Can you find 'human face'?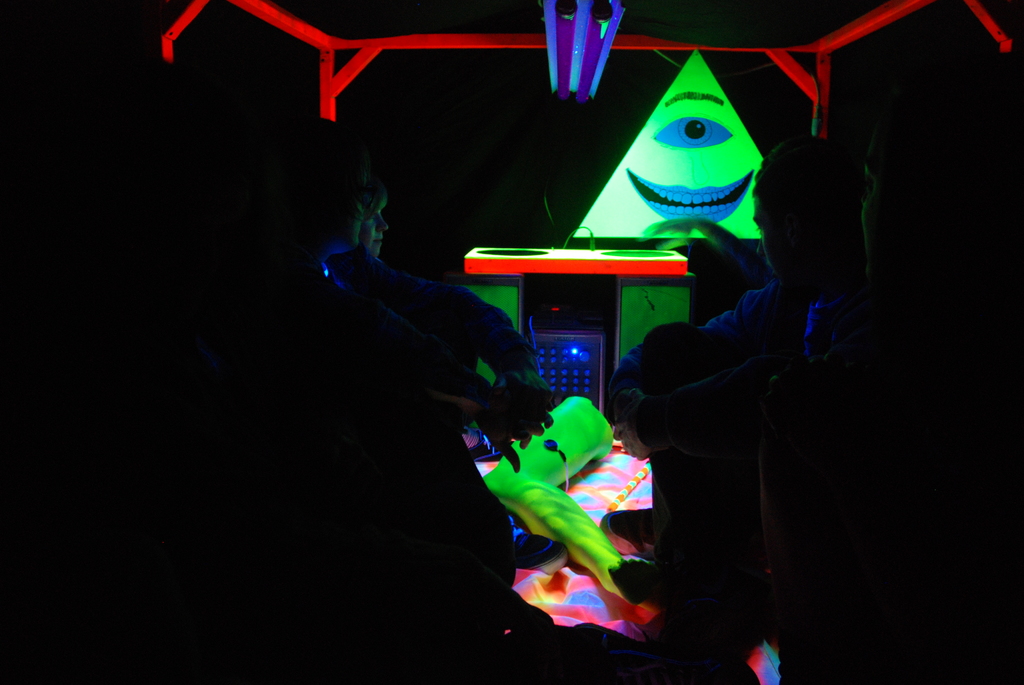
Yes, bounding box: locate(750, 198, 781, 276).
